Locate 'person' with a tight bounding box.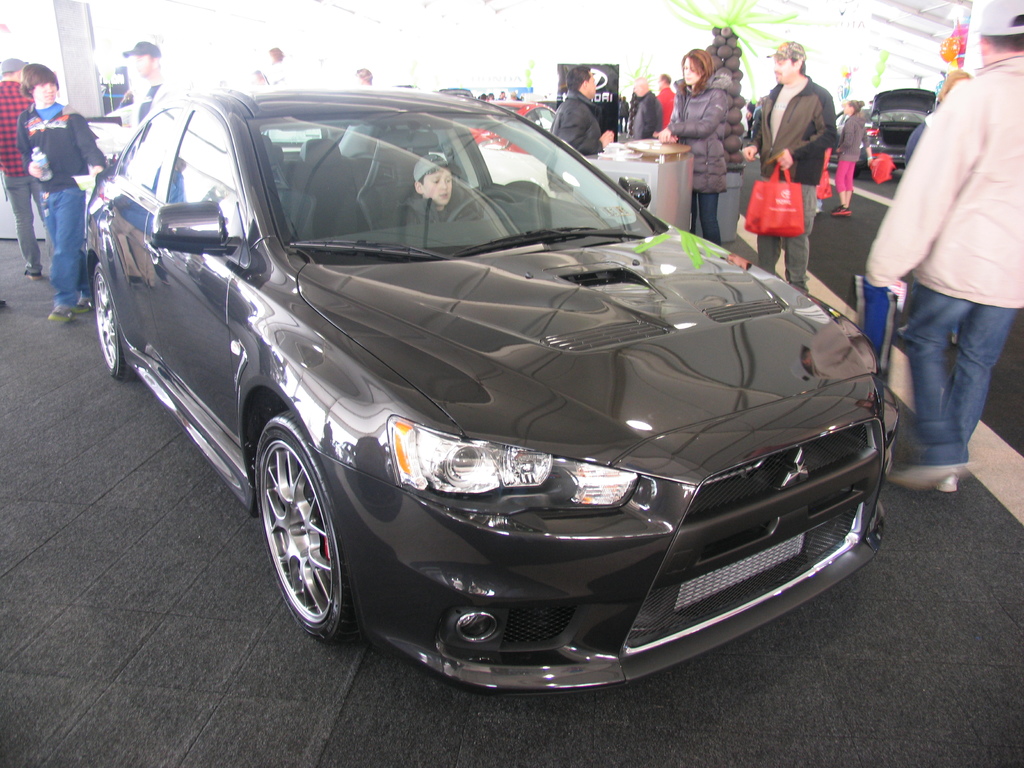
[left=620, top=75, right=663, bottom=146].
